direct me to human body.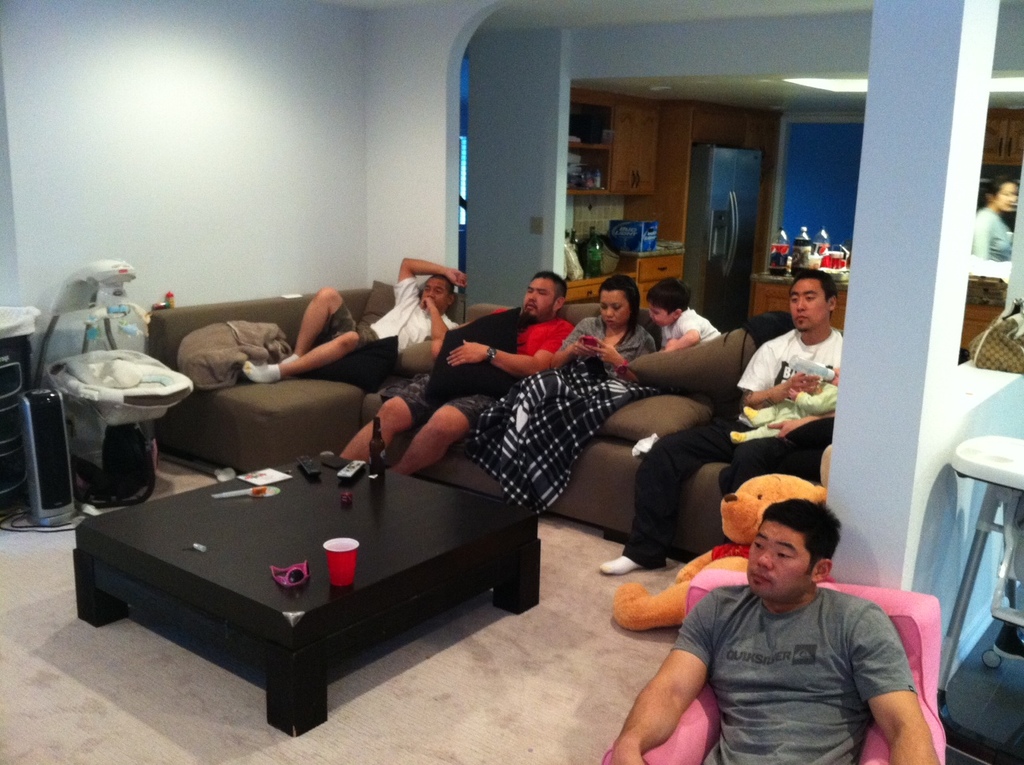
Direction: <bbox>730, 360, 841, 448</bbox>.
